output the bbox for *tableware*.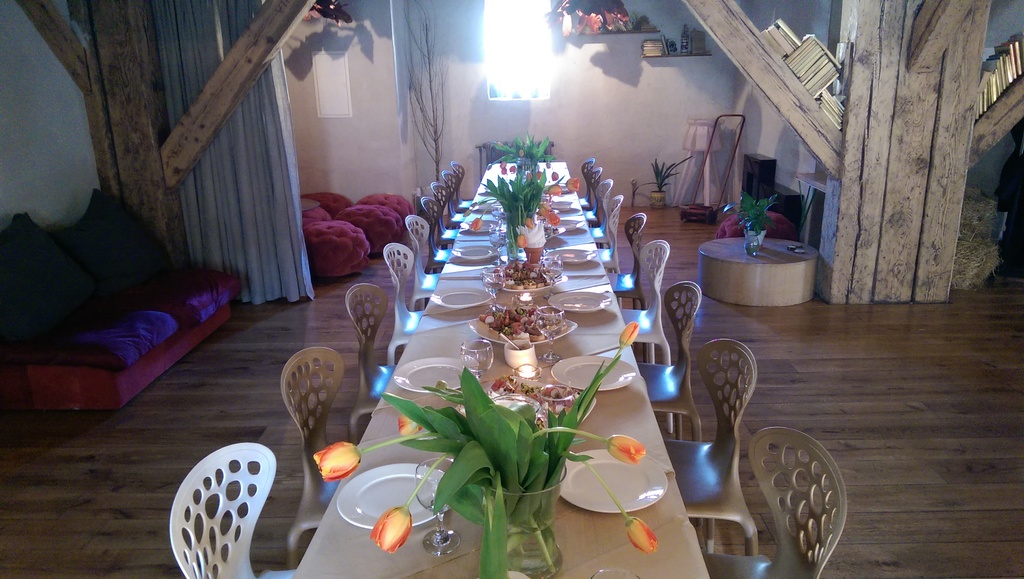
bbox=[548, 356, 636, 389].
